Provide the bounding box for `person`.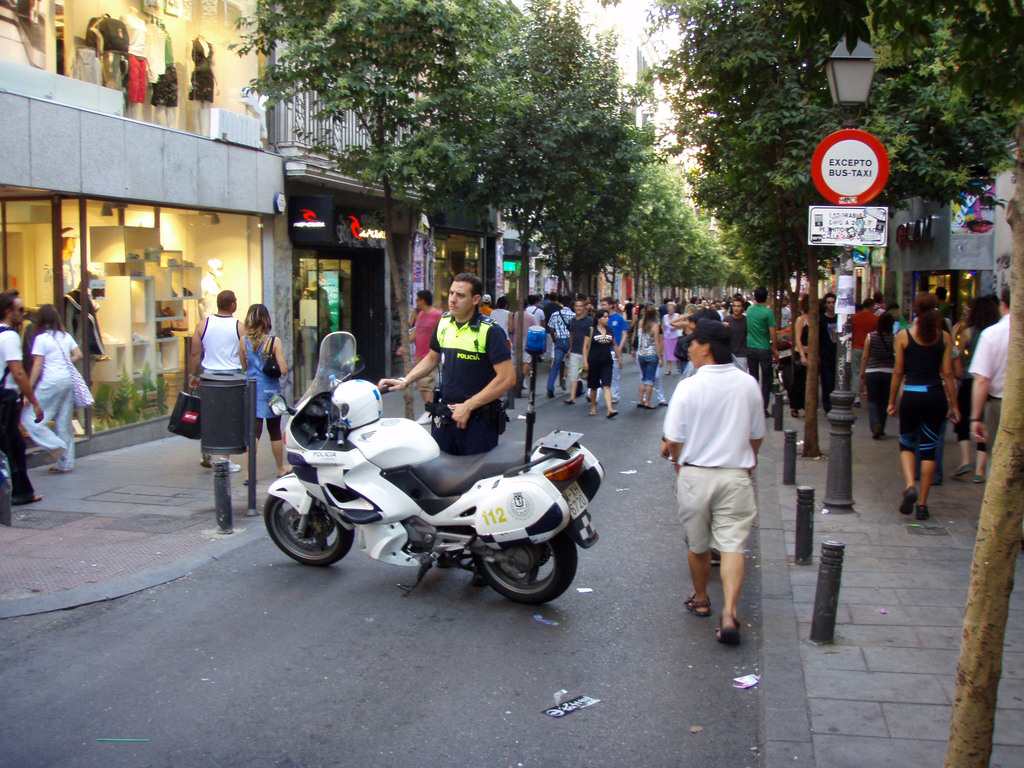
bbox(659, 320, 768, 645).
